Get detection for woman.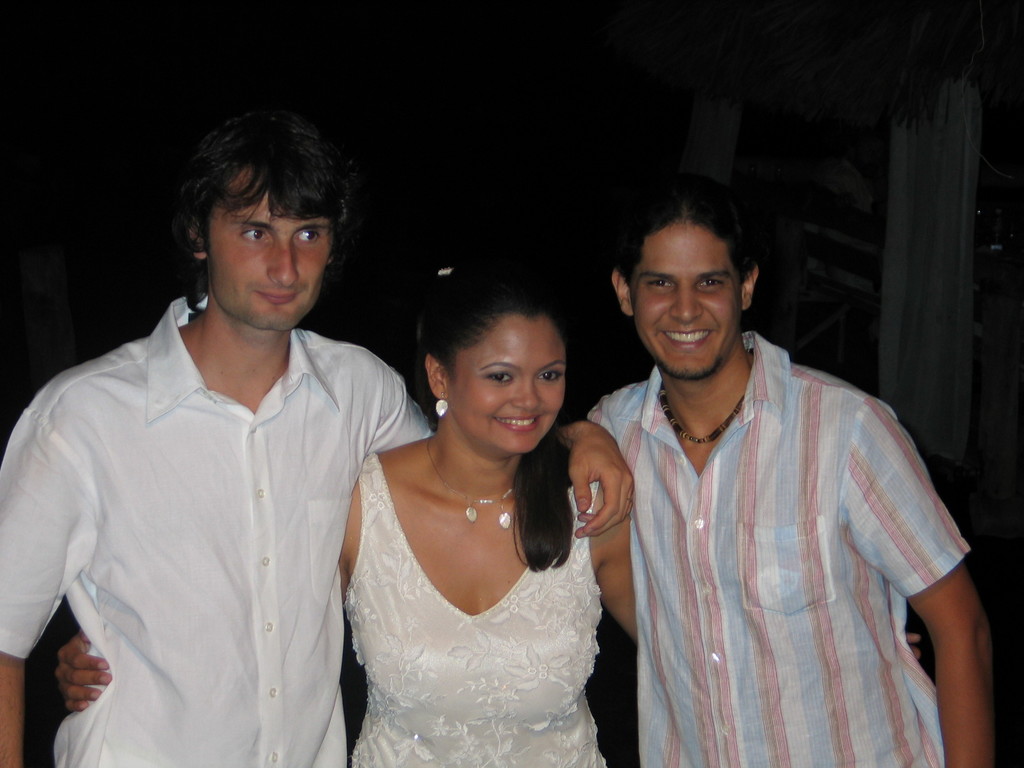
Detection: [56, 264, 922, 767].
